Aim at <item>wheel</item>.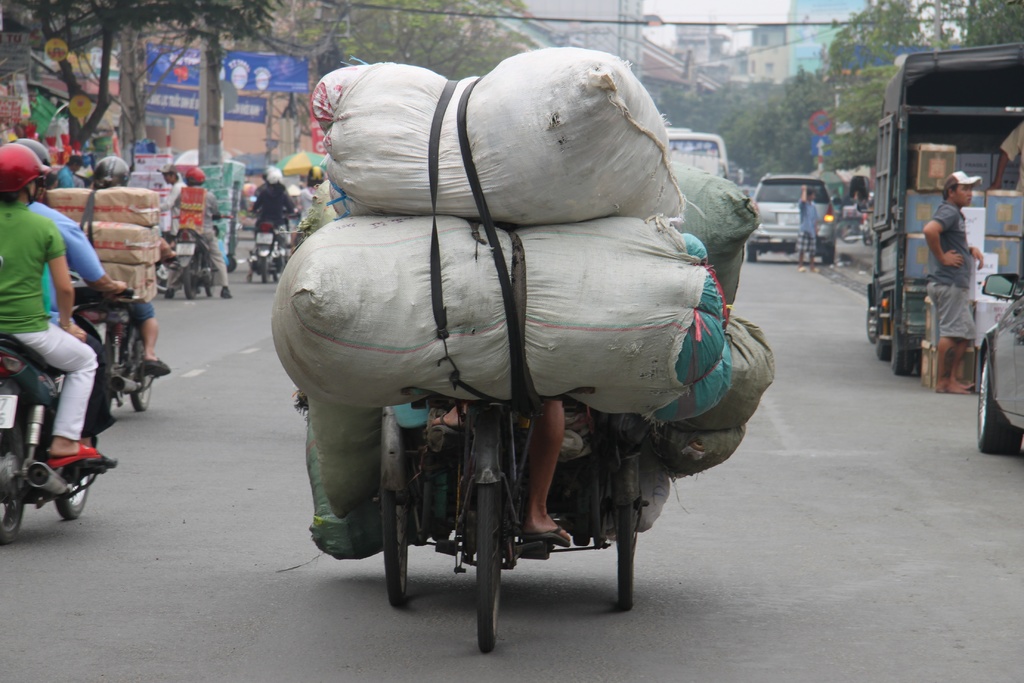
Aimed at (182,262,194,298).
